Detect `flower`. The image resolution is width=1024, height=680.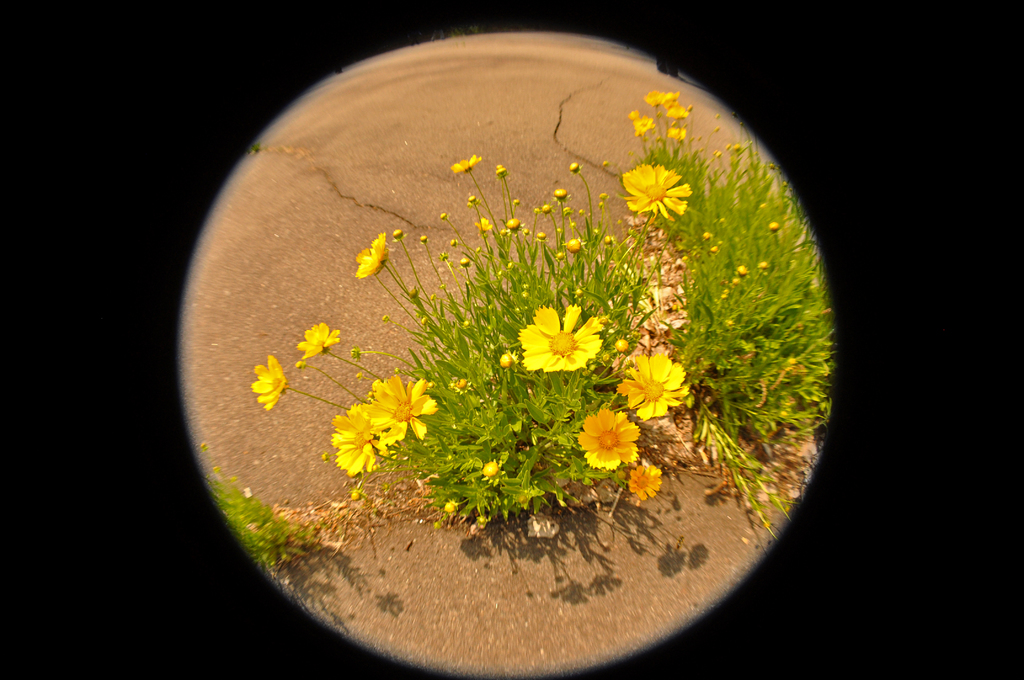
box(616, 353, 688, 417).
